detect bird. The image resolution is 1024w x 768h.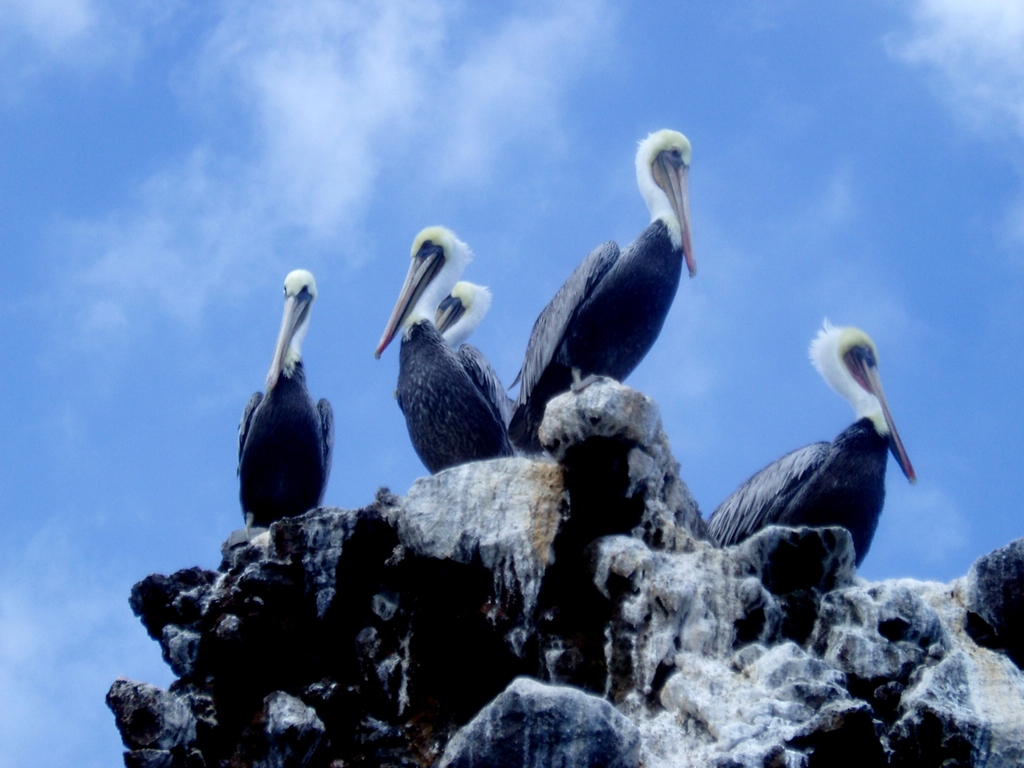
BBox(511, 127, 694, 421).
